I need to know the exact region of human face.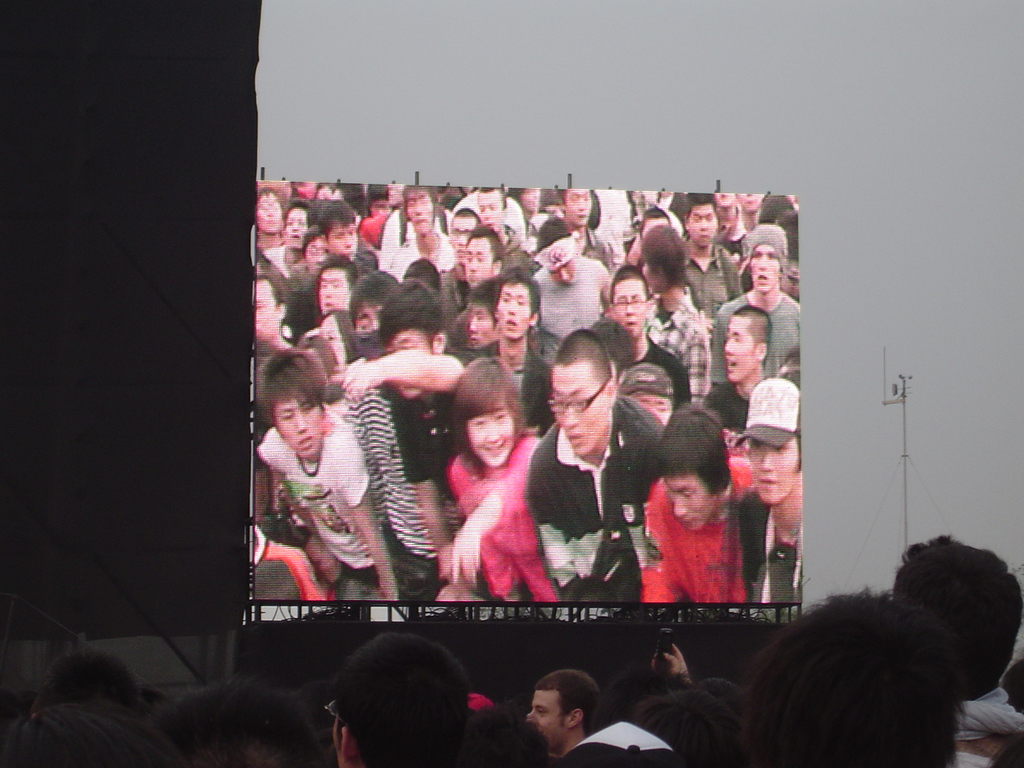
Region: [x1=614, y1=282, x2=649, y2=332].
